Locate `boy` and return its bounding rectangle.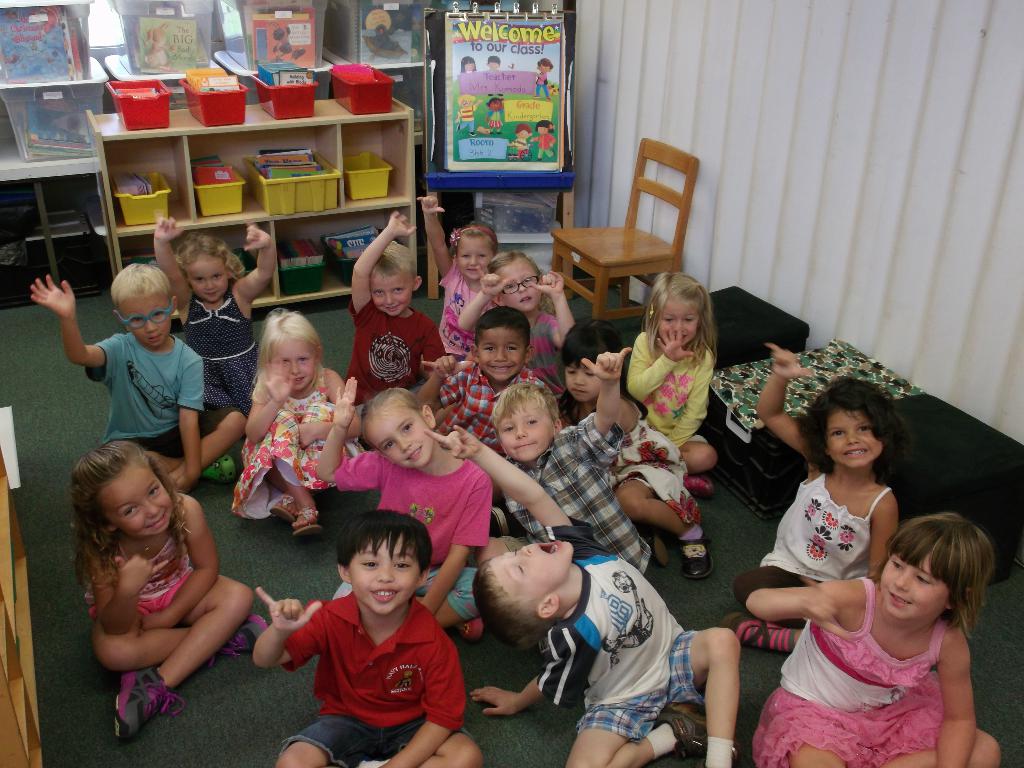
[490,347,659,584].
